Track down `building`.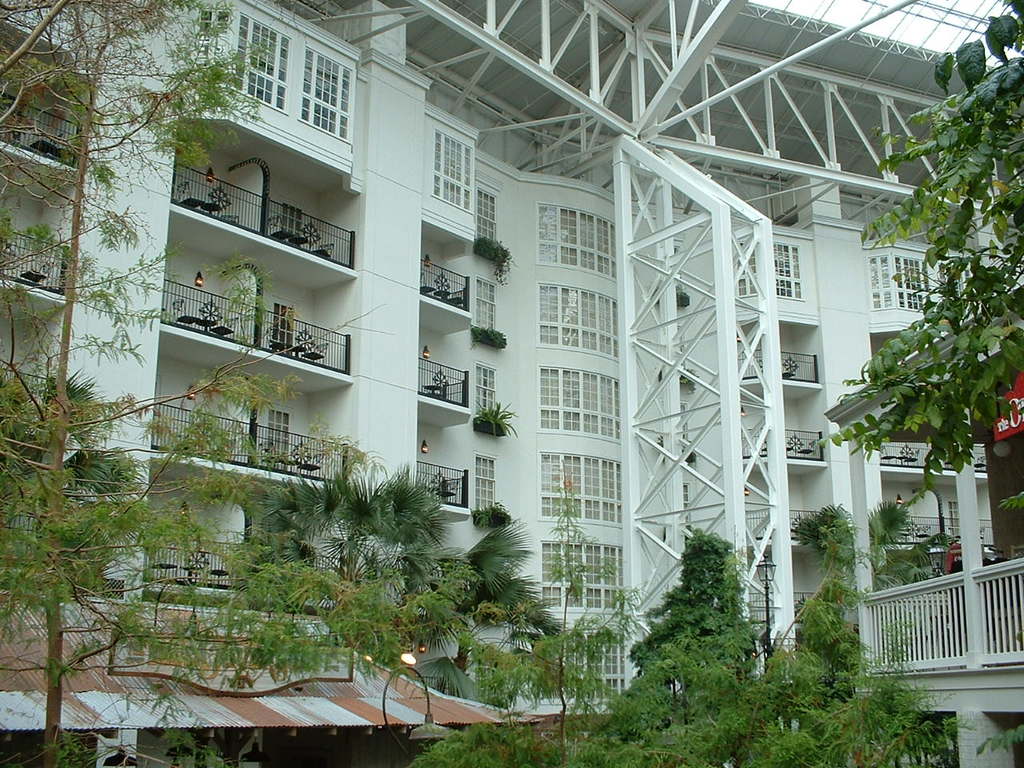
Tracked to [x1=1, y1=0, x2=1022, y2=765].
